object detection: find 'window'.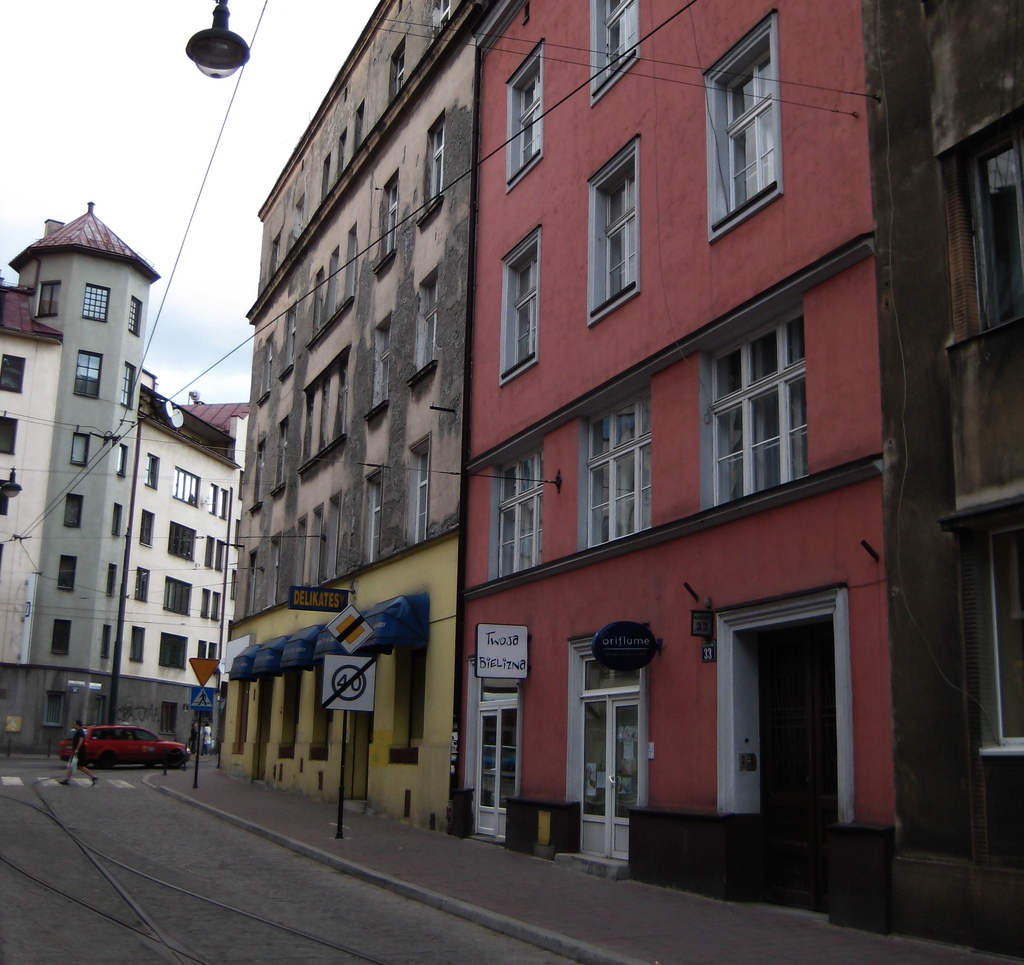
l=38, t=278, r=60, b=312.
